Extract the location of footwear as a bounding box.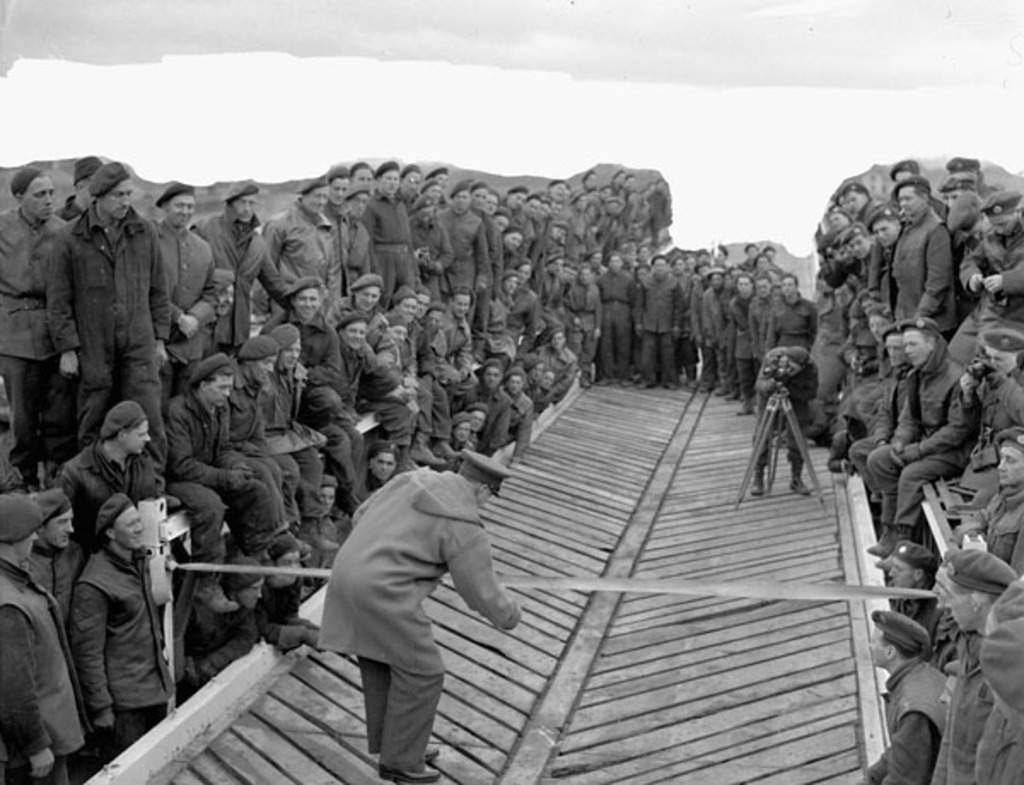
[379, 761, 442, 783].
